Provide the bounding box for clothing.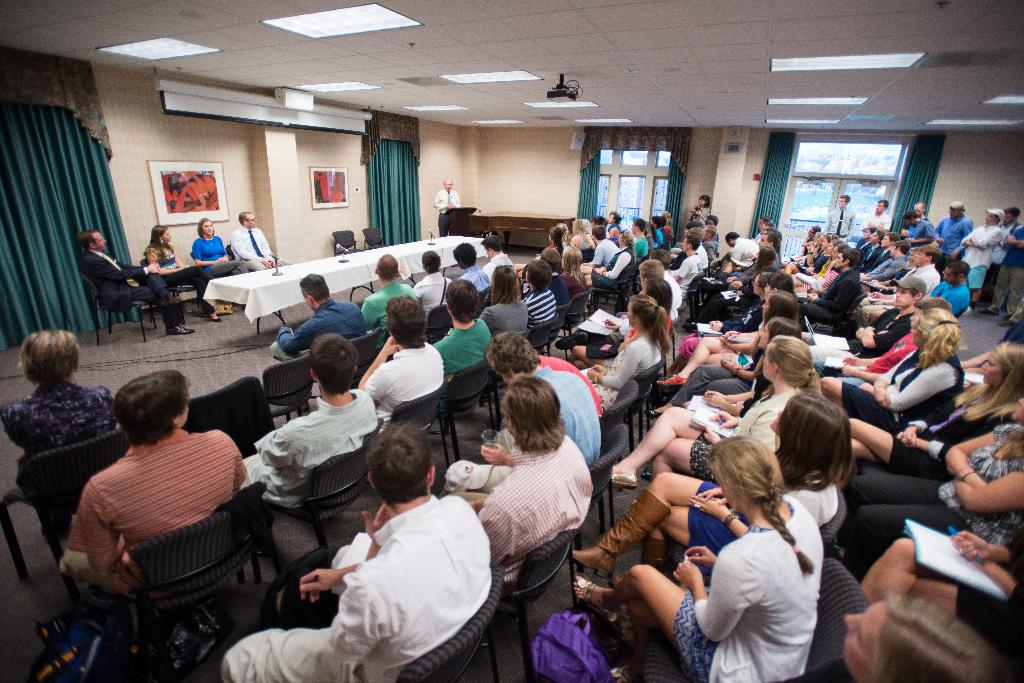
pyautogui.locateOnScreen(193, 242, 243, 277).
